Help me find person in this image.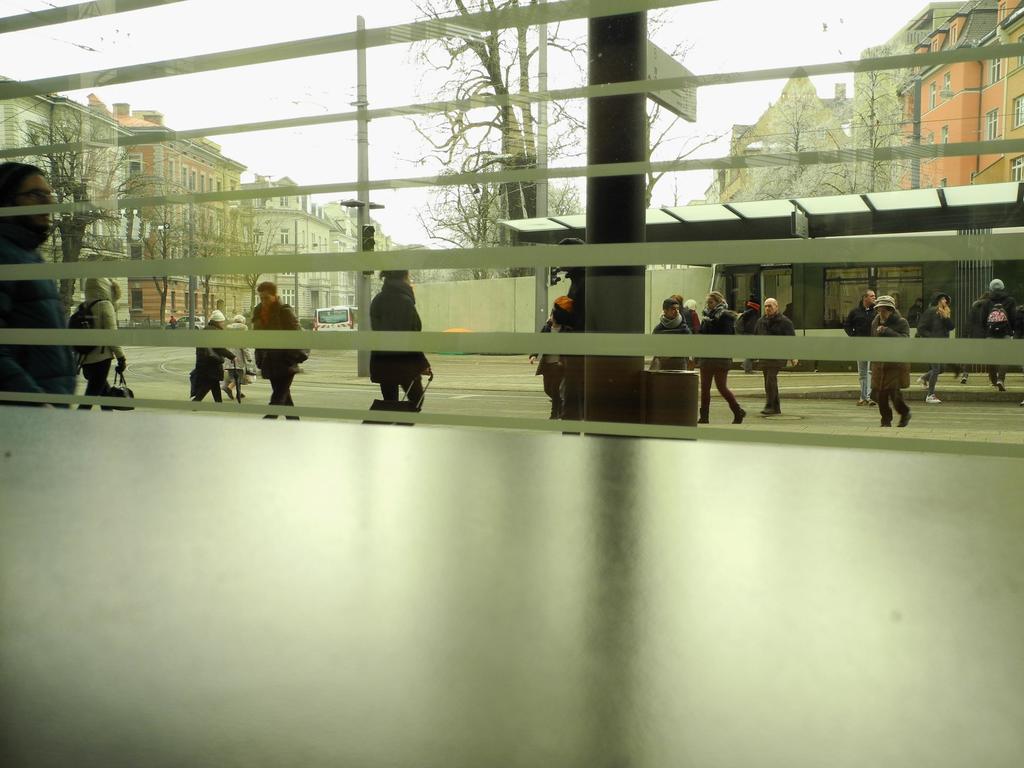
Found it: 961, 273, 1016, 396.
